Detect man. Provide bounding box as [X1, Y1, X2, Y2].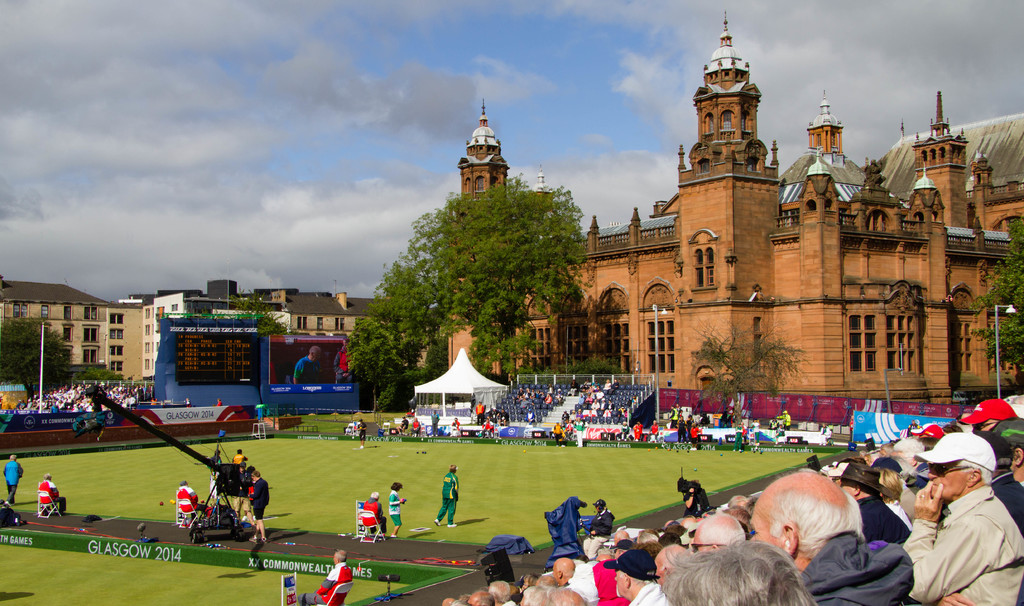
[547, 556, 602, 605].
